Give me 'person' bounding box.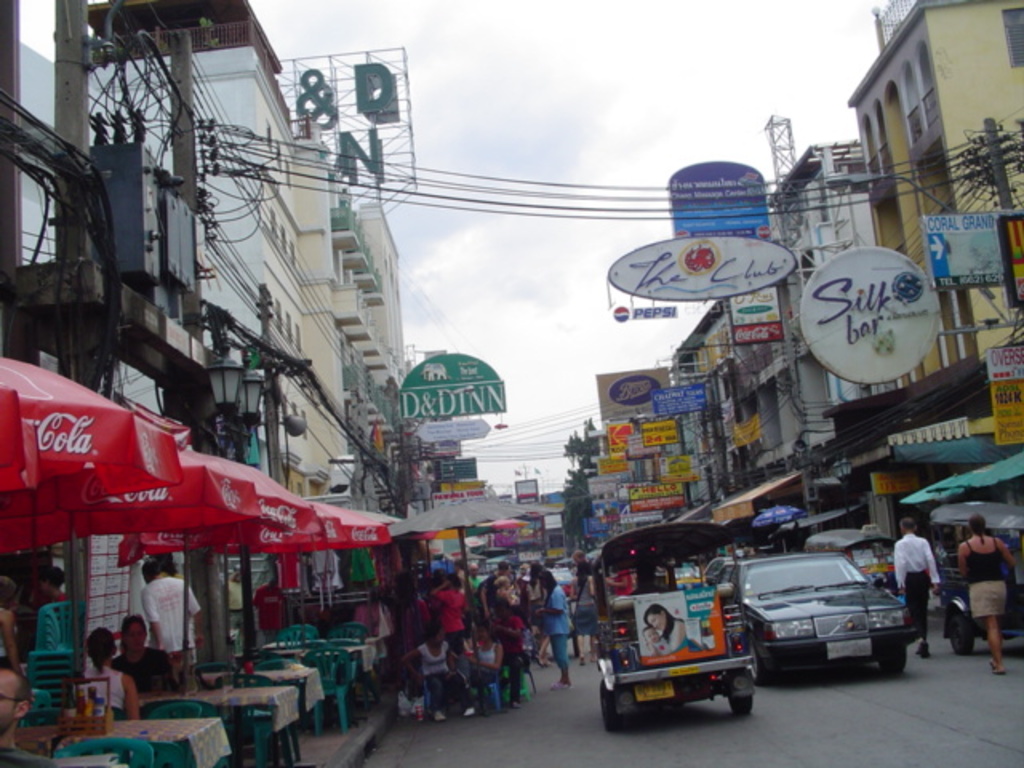
608:566:637:594.
